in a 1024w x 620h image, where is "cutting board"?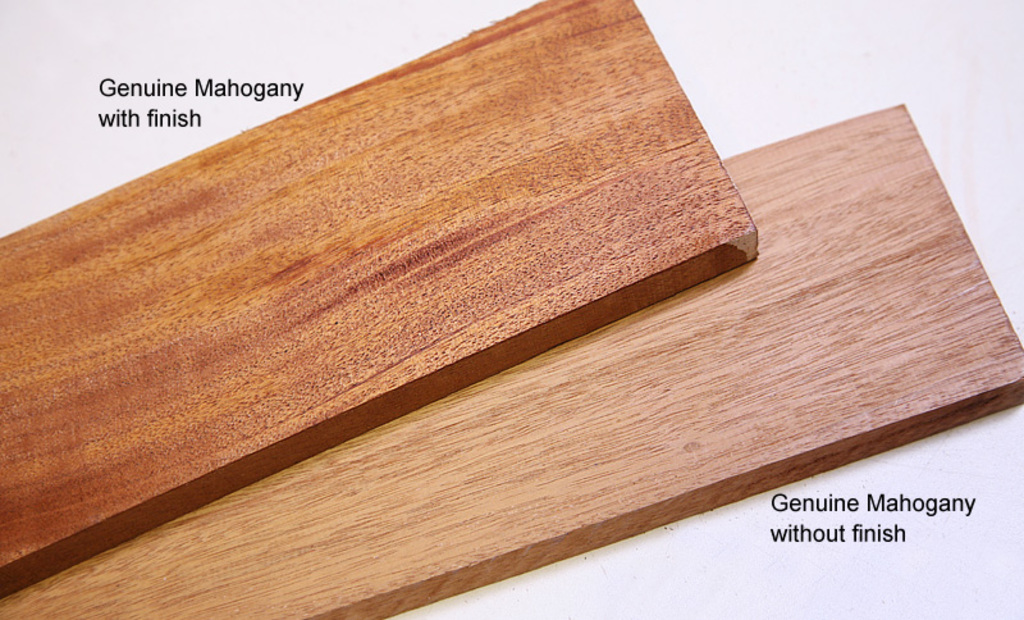
BBox(0, 0, 760, 602).
